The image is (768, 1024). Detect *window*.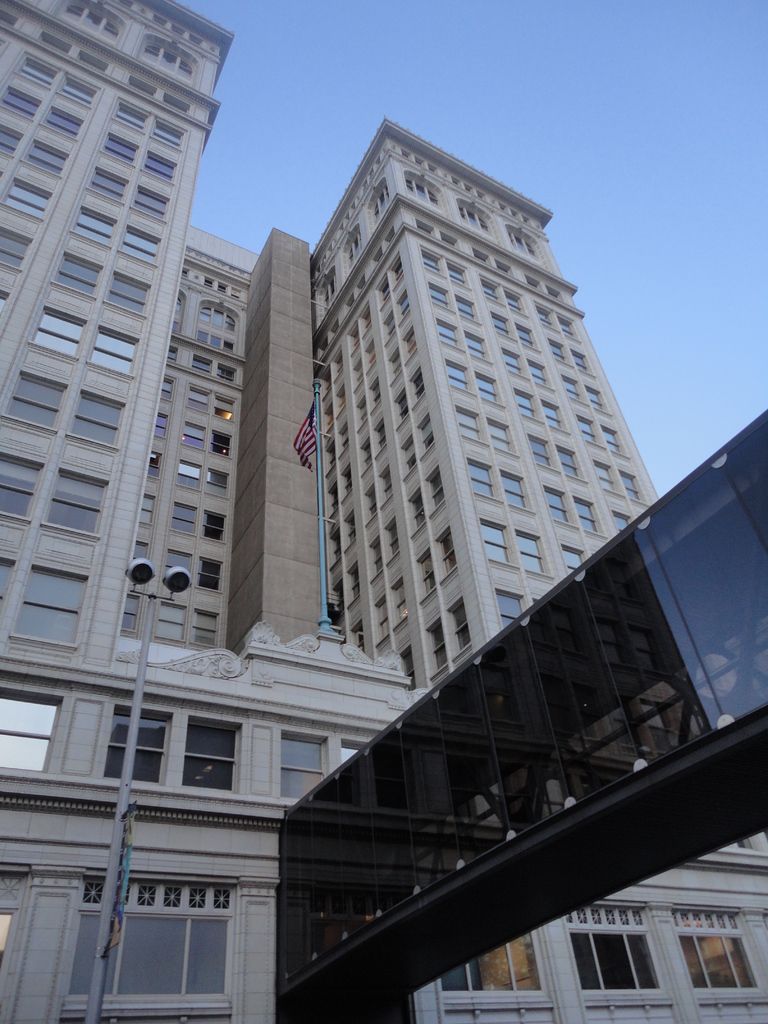
Detection: x1=389 y1=254 x2=405 y2=285.
